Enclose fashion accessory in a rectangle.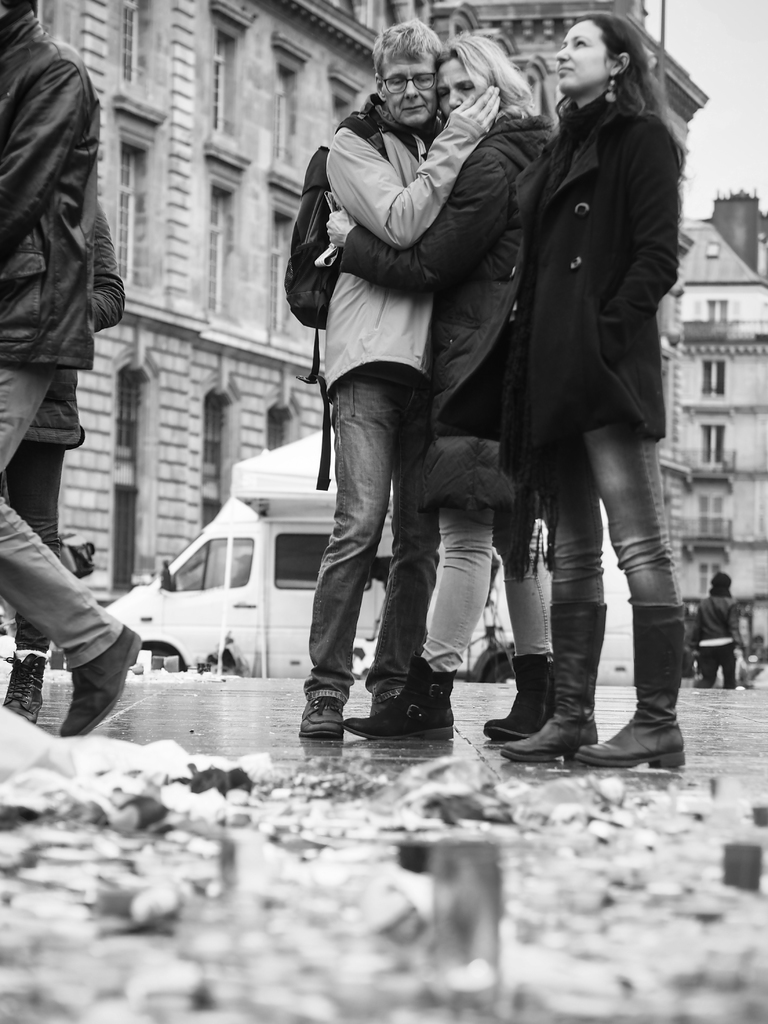
<bbox>54, 627, 149, 738</bbox>.
